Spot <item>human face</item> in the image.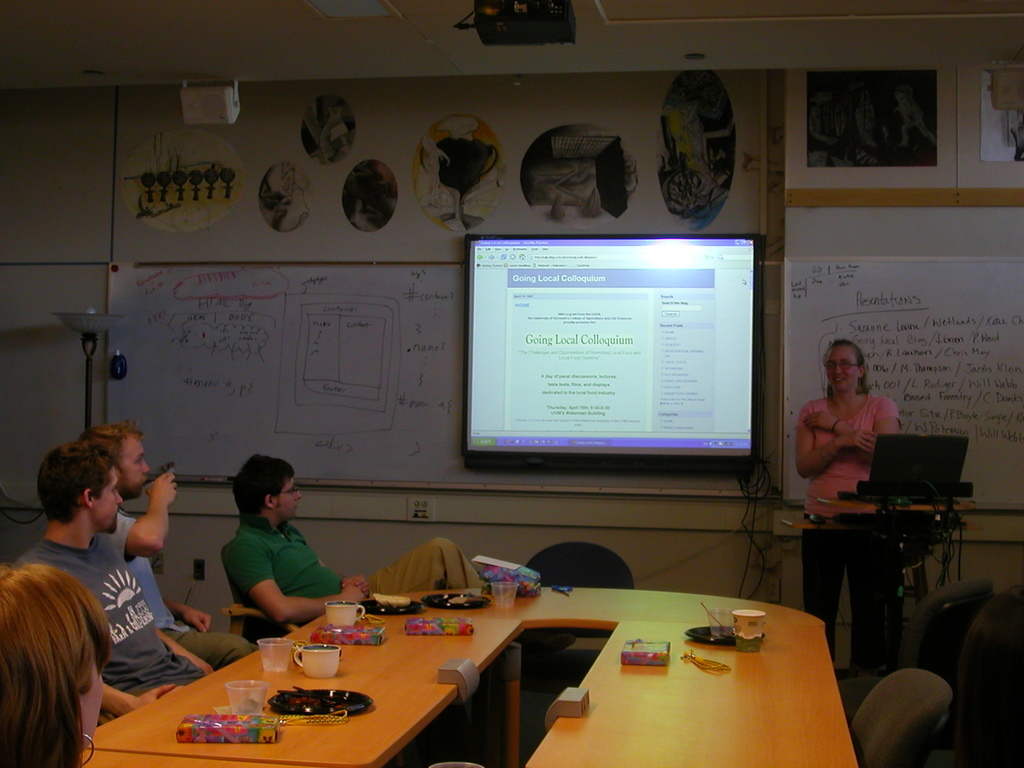
<item>human face</item> found at 94 468 122 531.
